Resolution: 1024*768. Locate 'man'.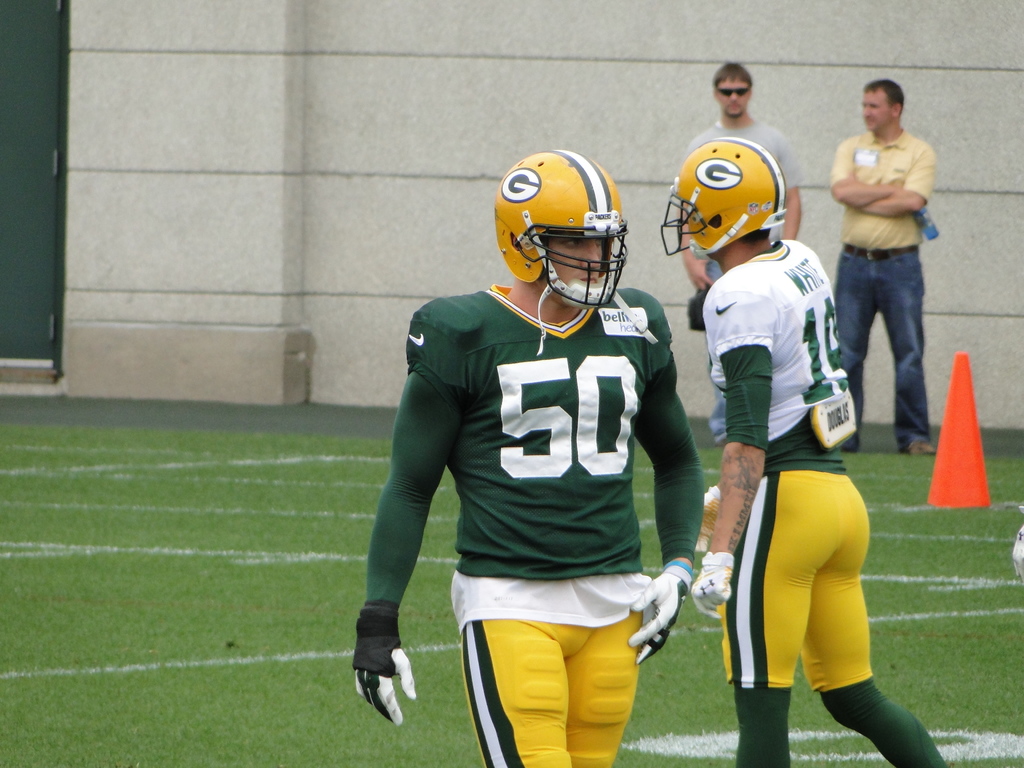
[660,134,948,767].
